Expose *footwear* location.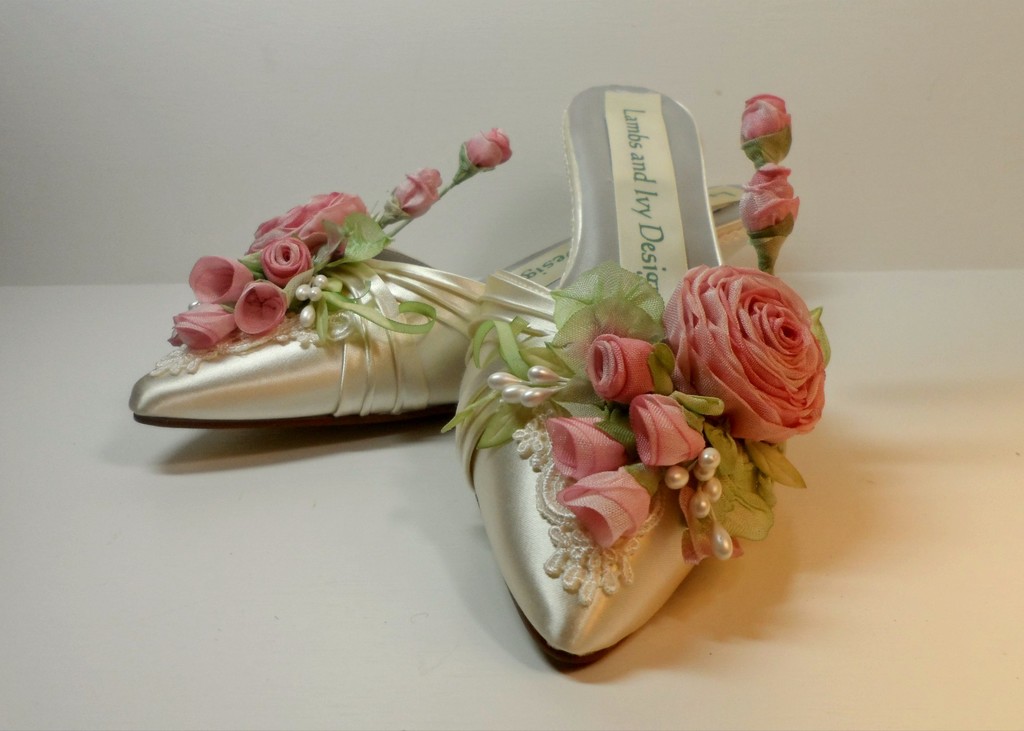
Exposed at locate(124, 182, 758, 427).
